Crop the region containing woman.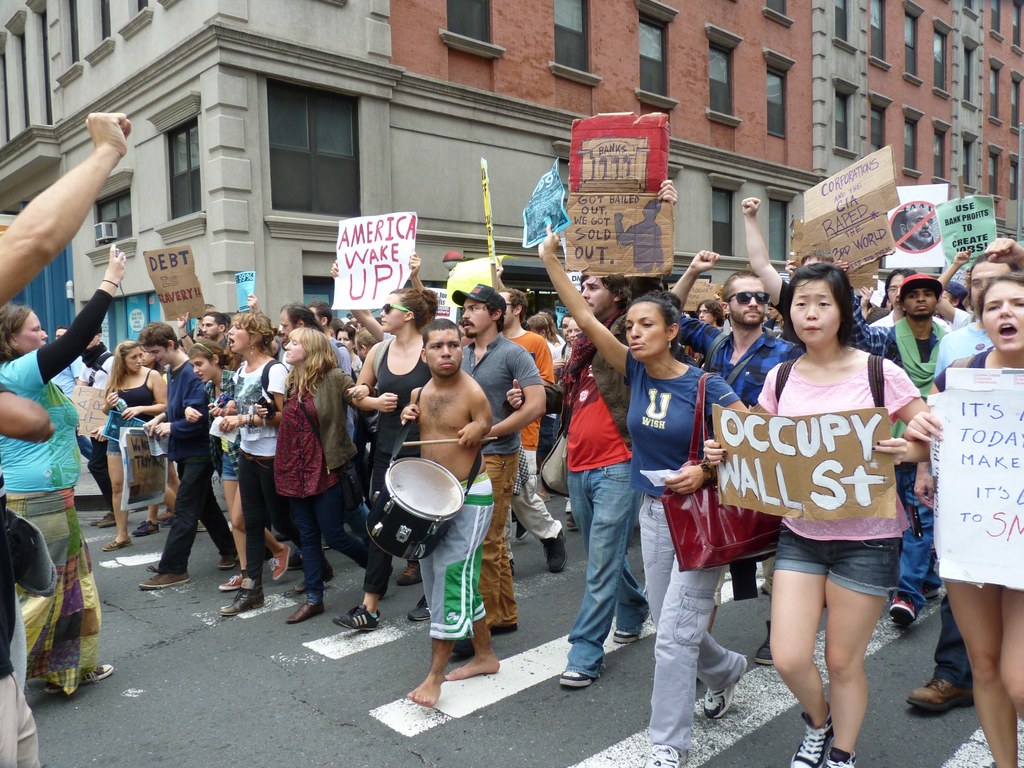
Crop region: [x1=209, y1=309, x2=289, y2=621].
